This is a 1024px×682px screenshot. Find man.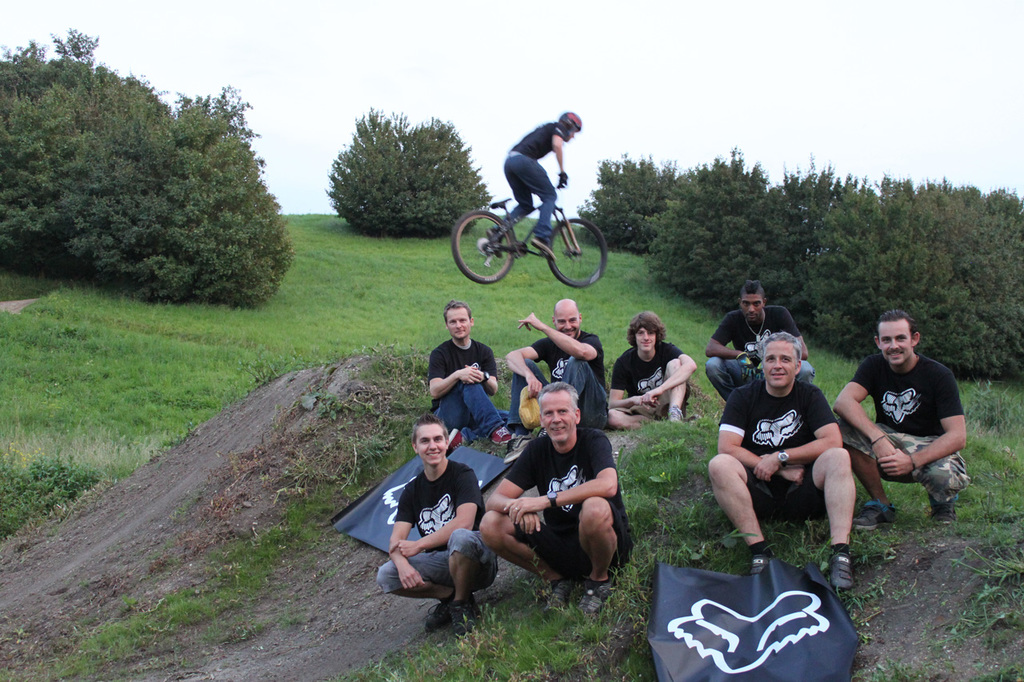
Bounding box: bbox=(477, 110, 582, 255).
